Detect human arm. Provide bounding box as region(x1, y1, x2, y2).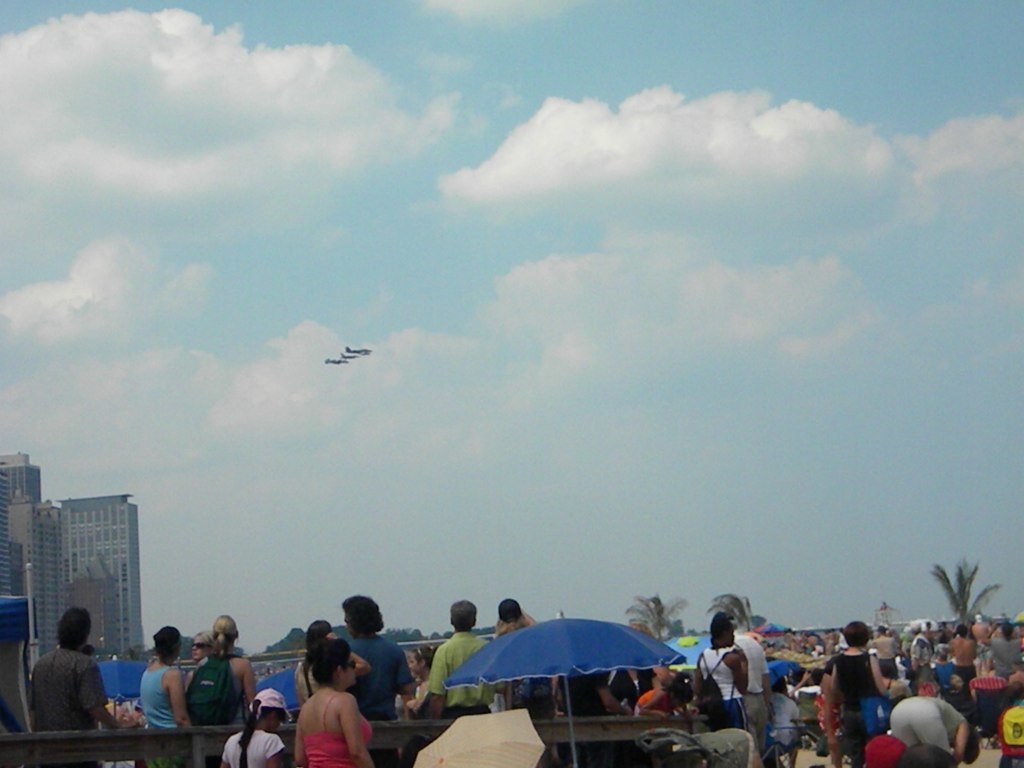
region(726, 650, 755, 693).
